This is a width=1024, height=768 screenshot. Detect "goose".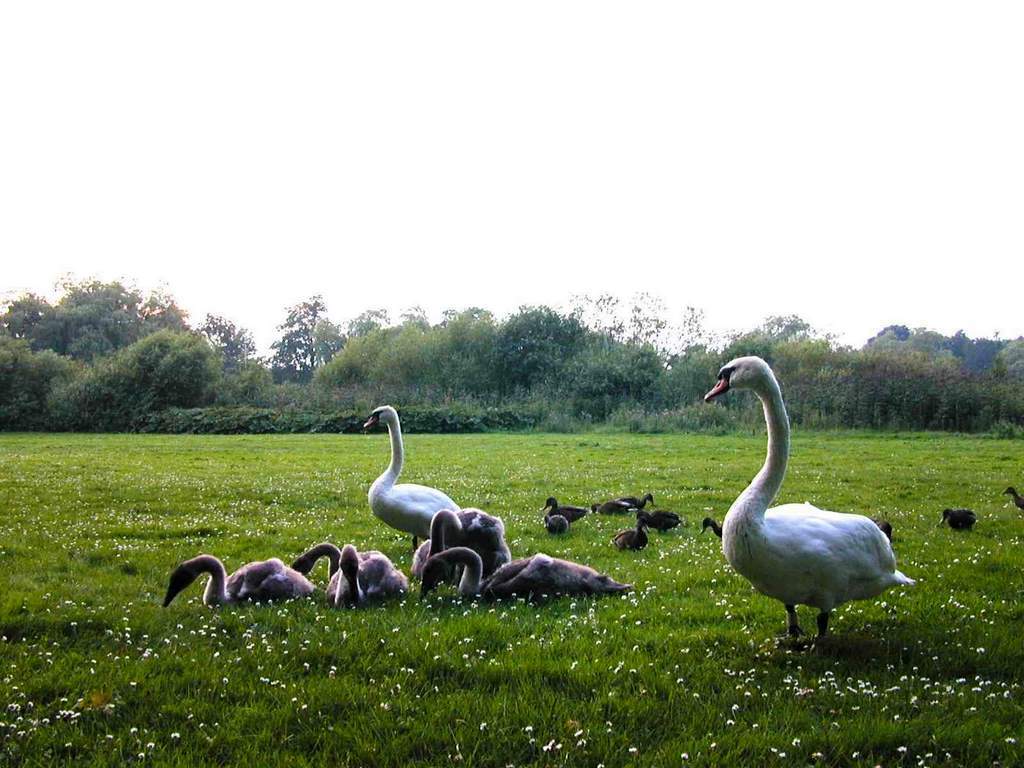
bbox=[940, 504, 972, 531].
